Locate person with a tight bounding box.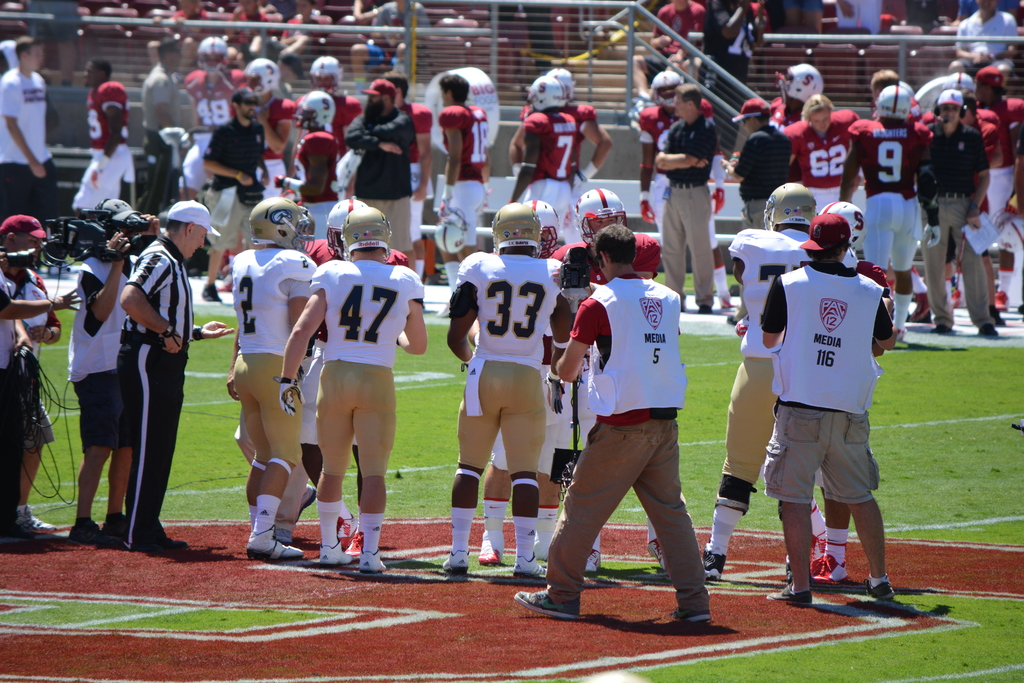
x1=516 y1=223 x2=709 y2=629.
